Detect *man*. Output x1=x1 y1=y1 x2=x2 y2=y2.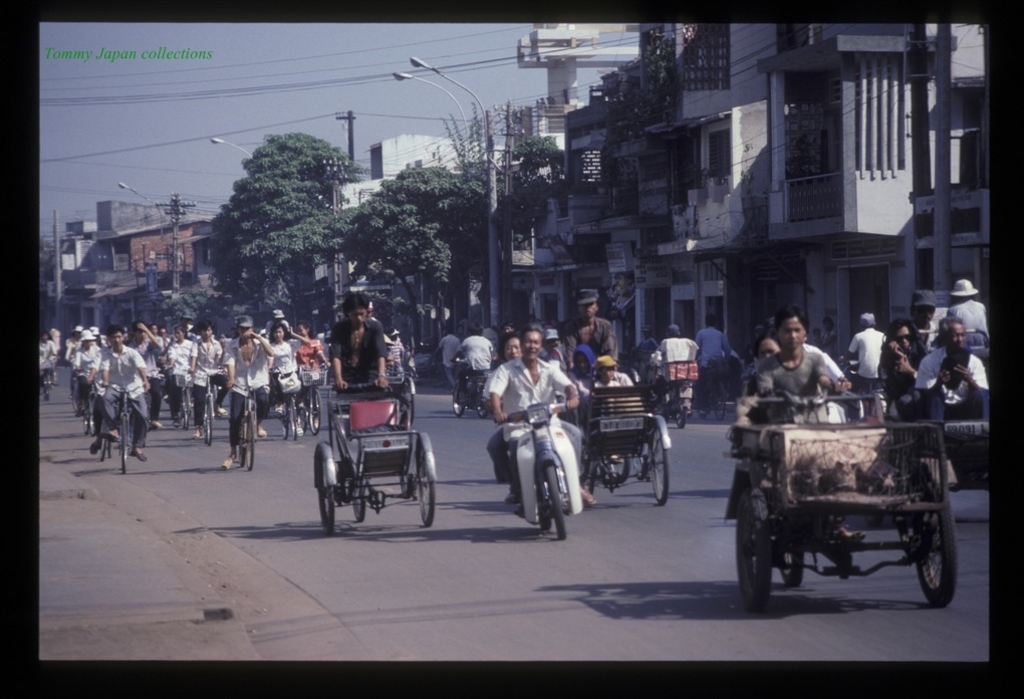
x1=767 y1=320 x2=841 y2=412.
